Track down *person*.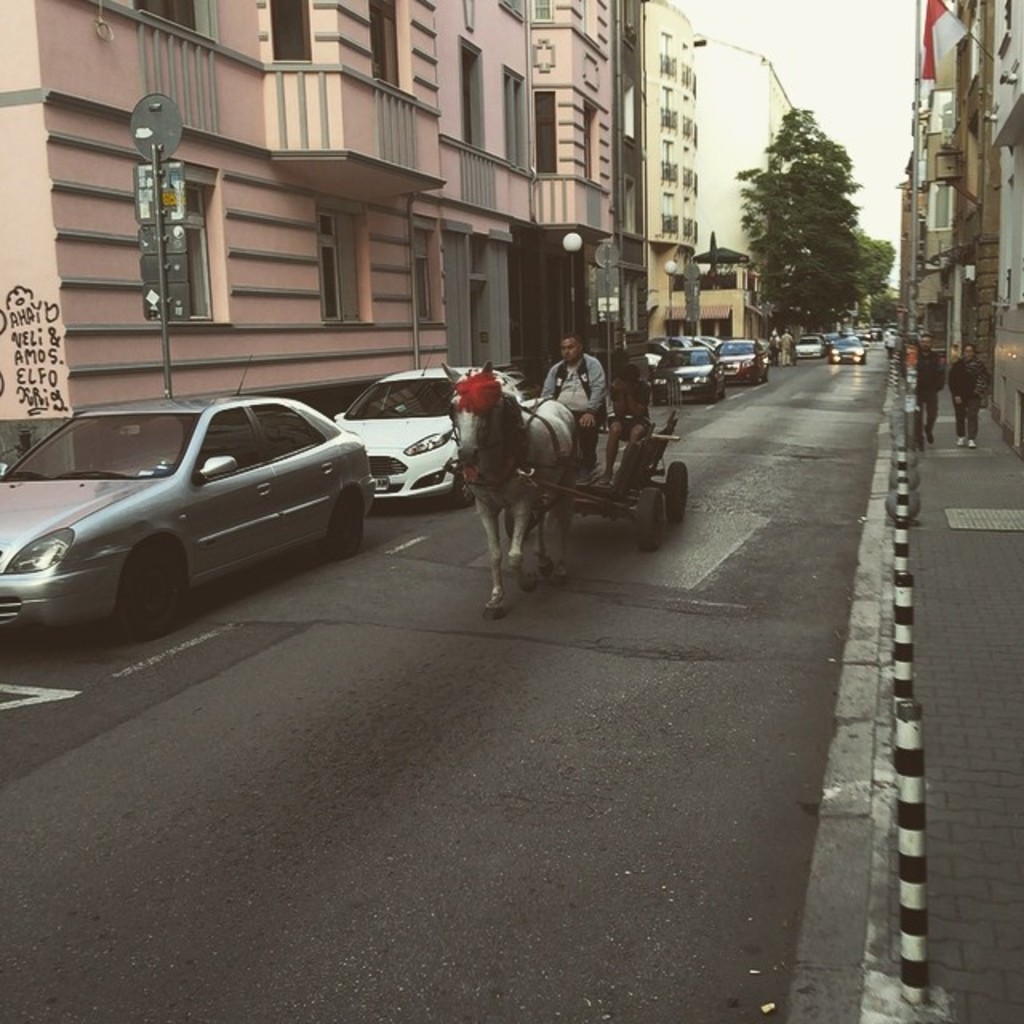
Tracked to bbox=(942, 334, 990, 448).
